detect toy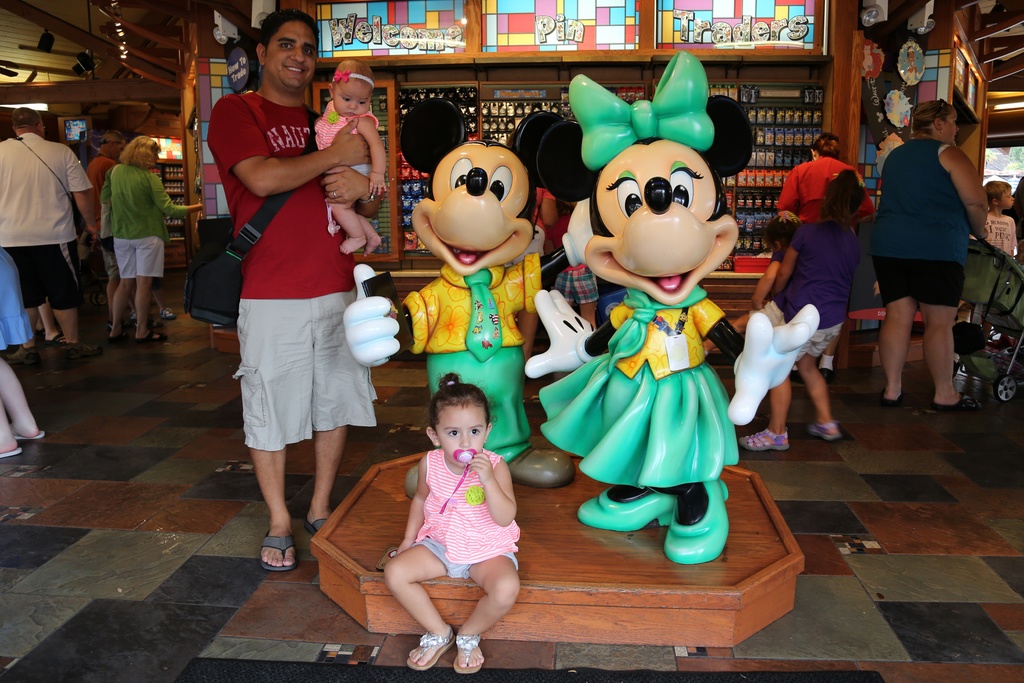
[left=404, top=232, right=425, bottom=249]
